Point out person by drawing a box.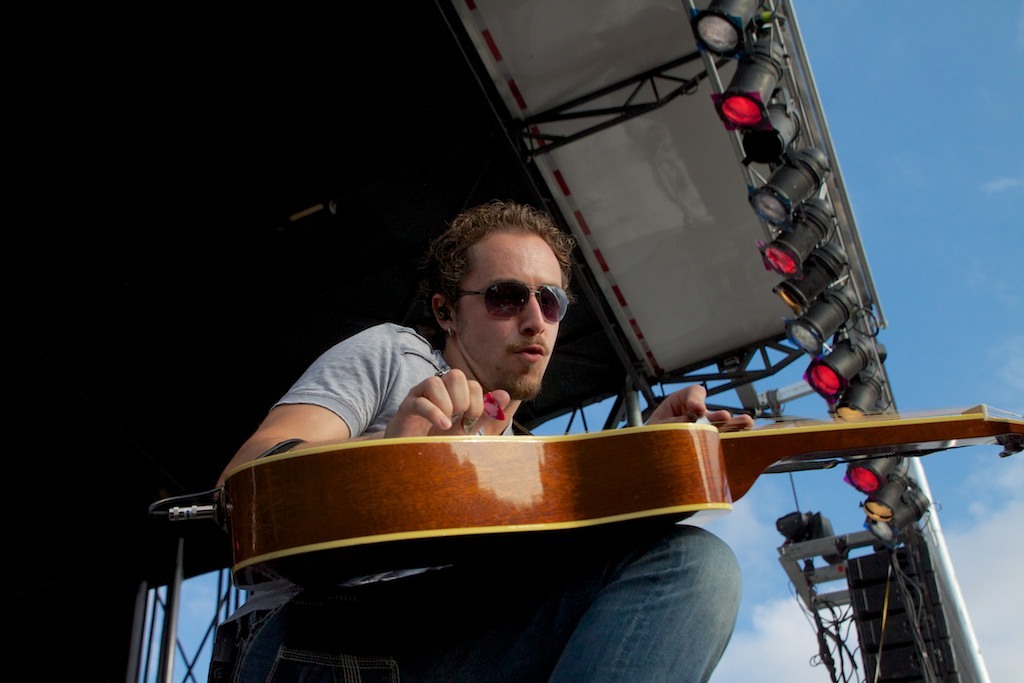
211,196,751,681.
